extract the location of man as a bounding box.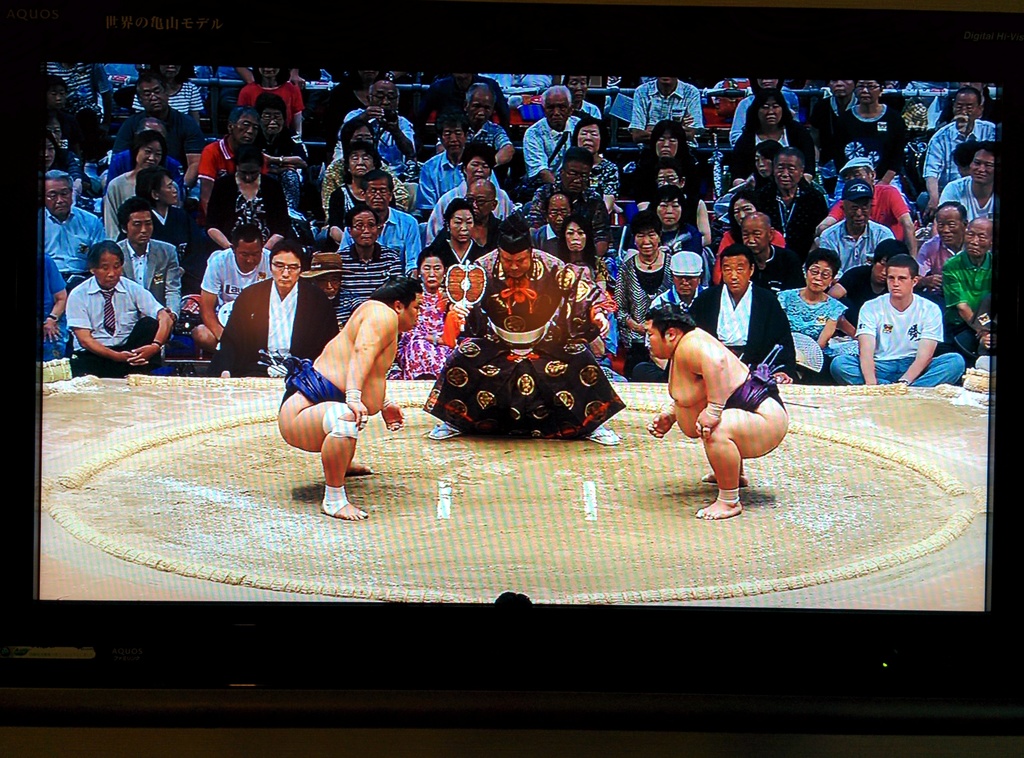
region(36, 118, 95, 198).
